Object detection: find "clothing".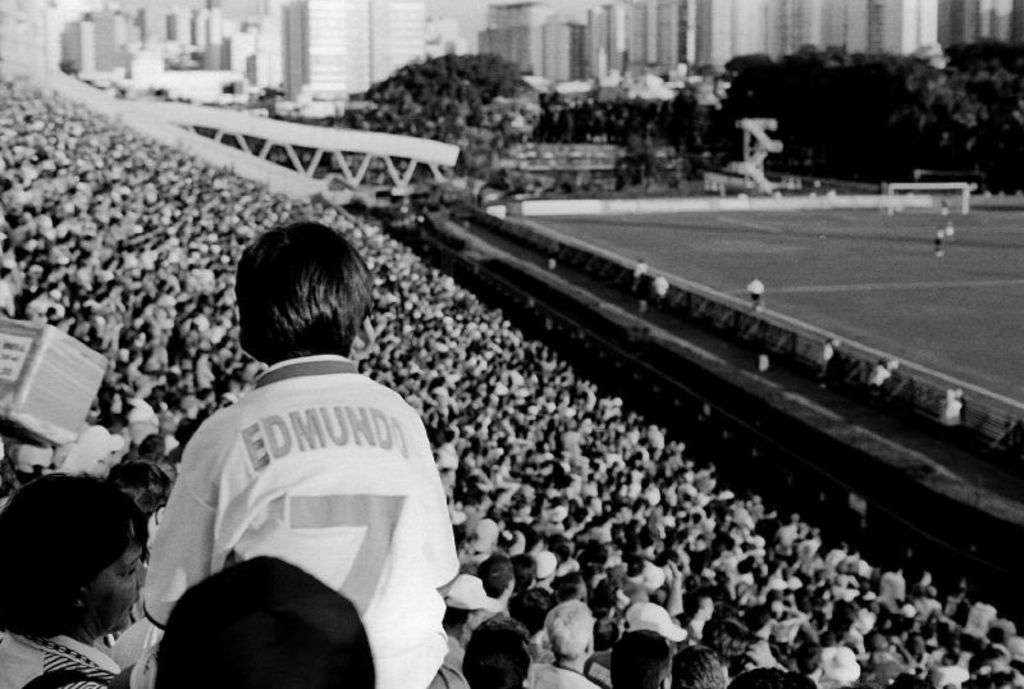
bbox=[439, 631, 463, 671].
